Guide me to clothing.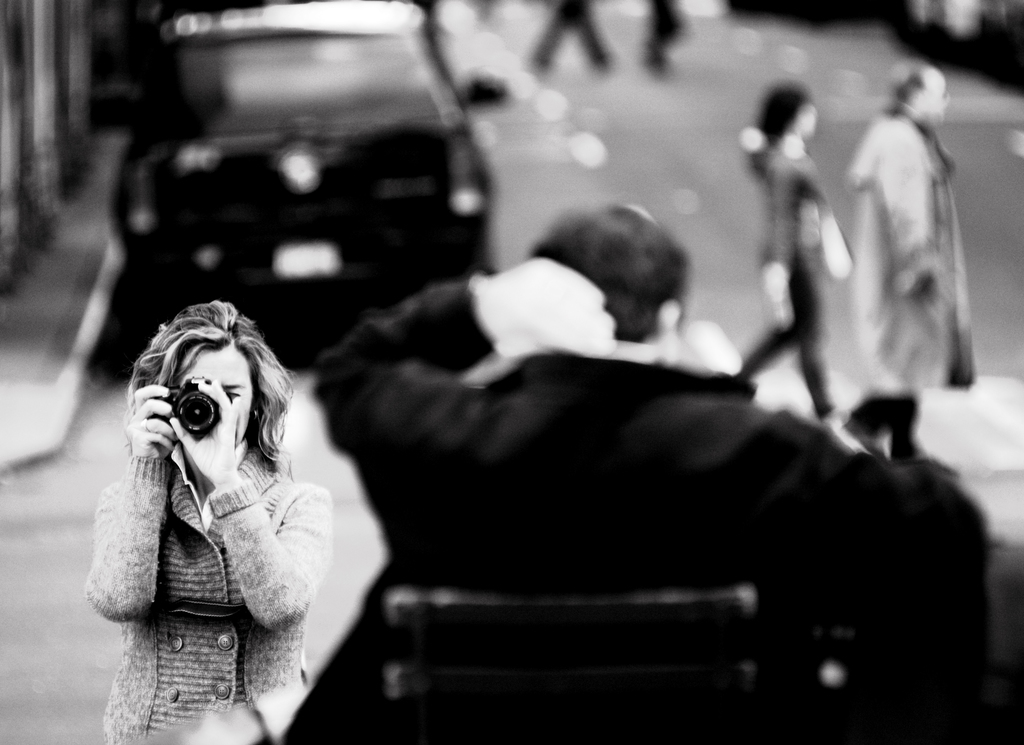
Guidance: (left=317, top=273, right=1023, bottom=744).
